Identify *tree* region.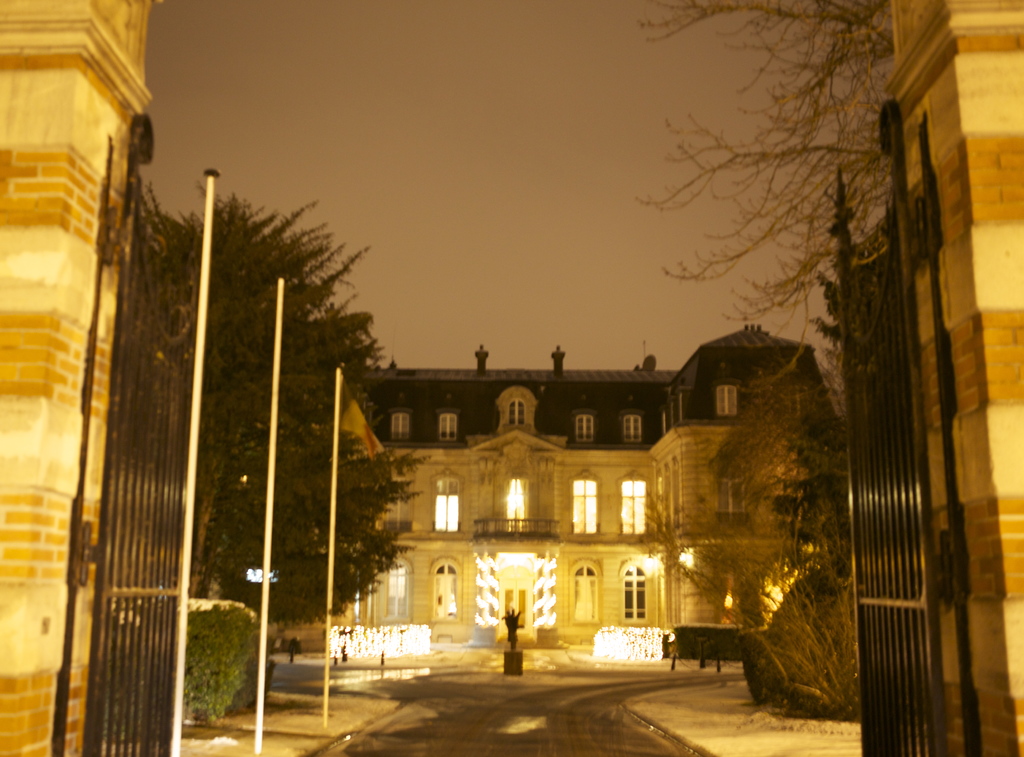
Region: pyautogui.locateOnScreen(619, 5, 915, 518).
